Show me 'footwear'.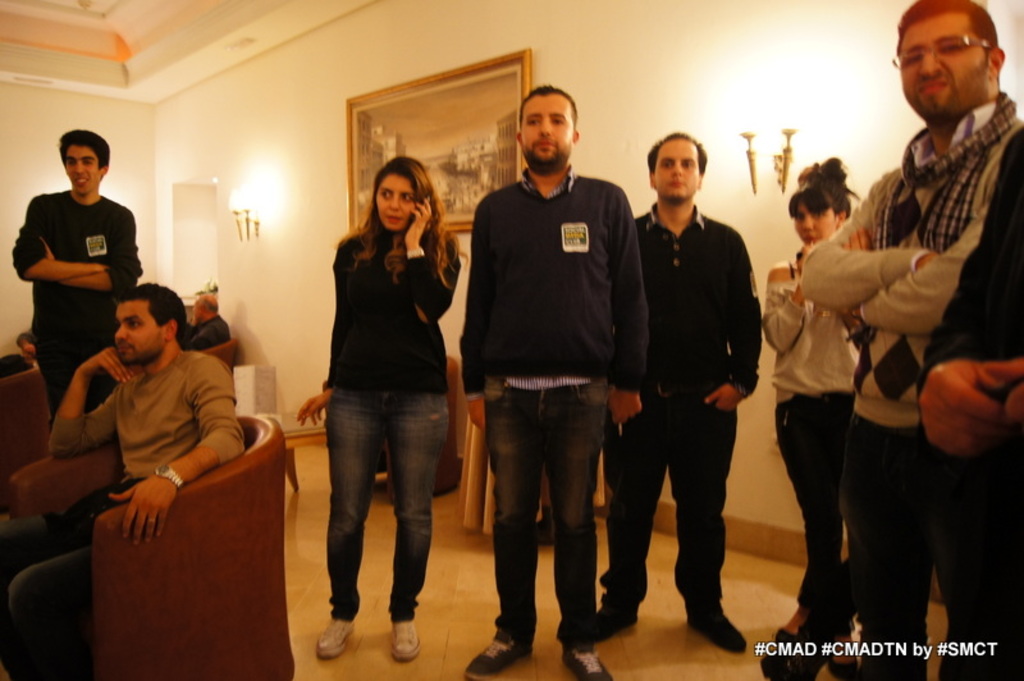
'footwear' is here: 598,590,641,641.
